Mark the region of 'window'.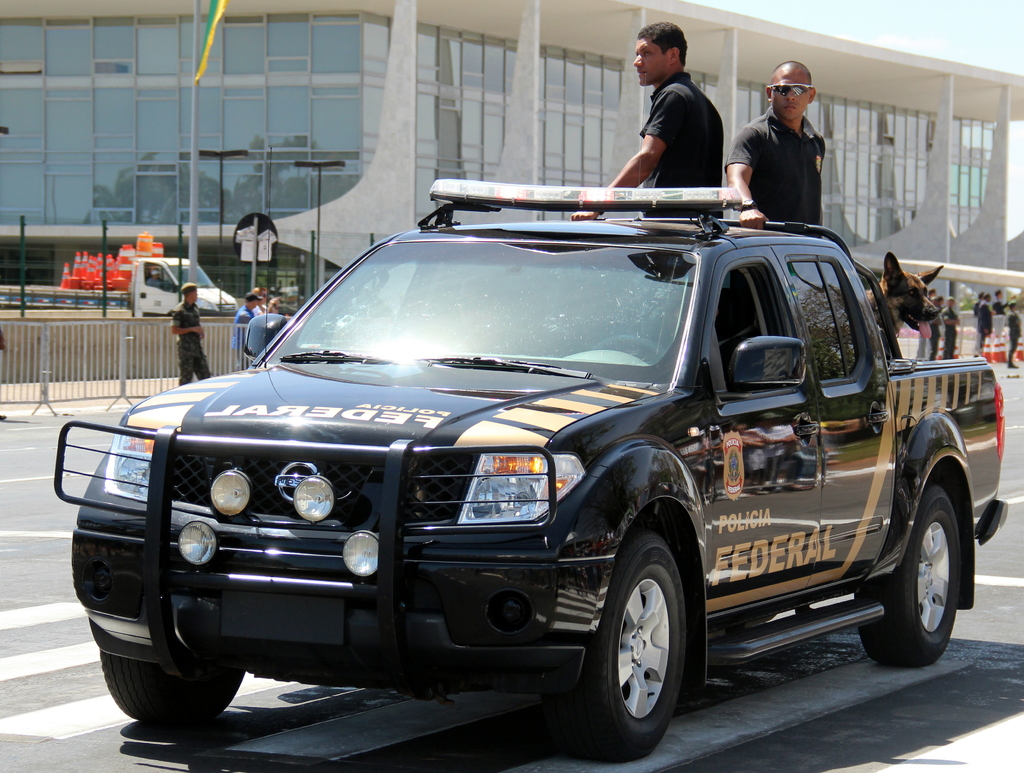
Region: select_region(799, 260, 863, 381).
